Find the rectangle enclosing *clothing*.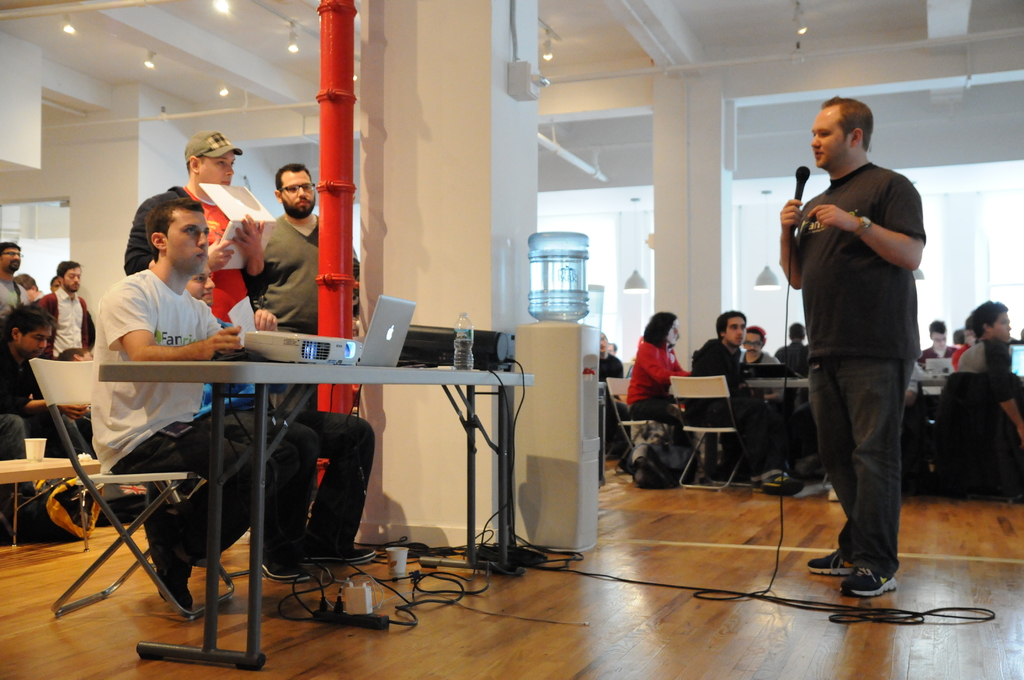
x1=738 y1=345 x2=782 y2=419.
